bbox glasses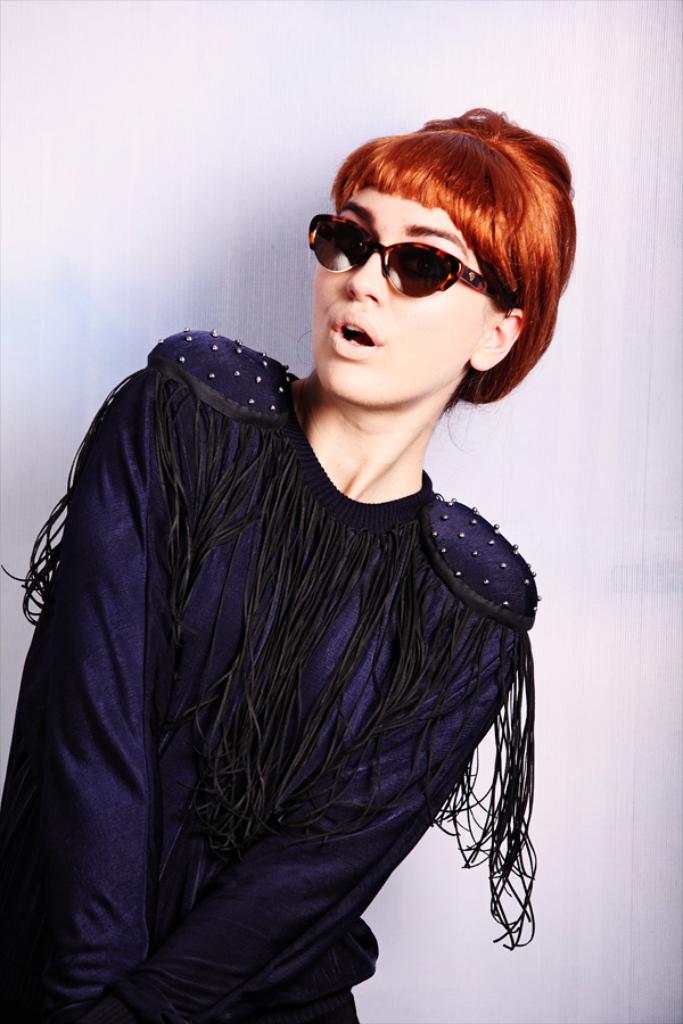
crop(306, 216, 502, 307)
